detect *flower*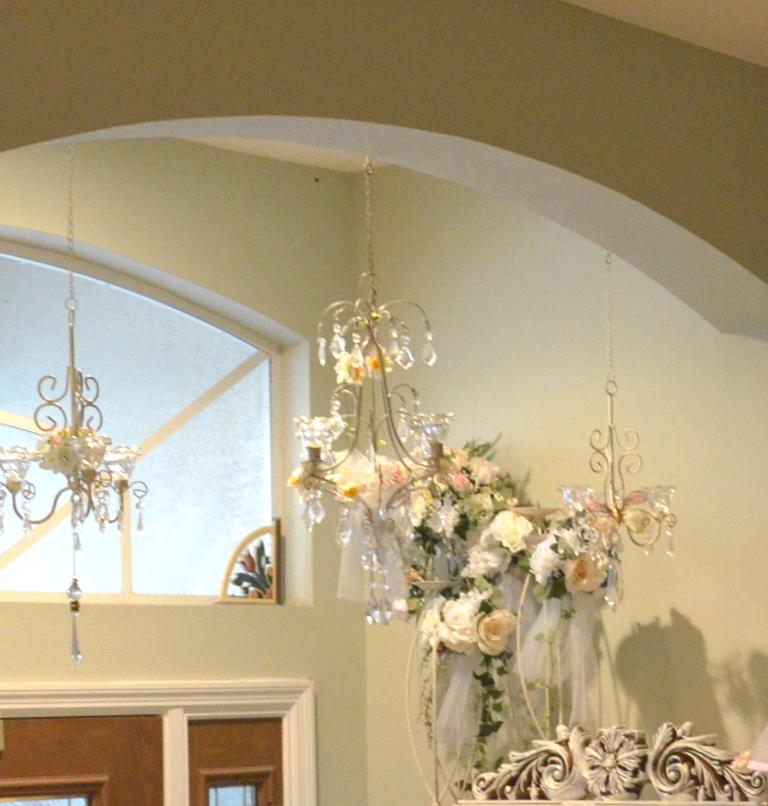
box(340, 352, 362, 389)
